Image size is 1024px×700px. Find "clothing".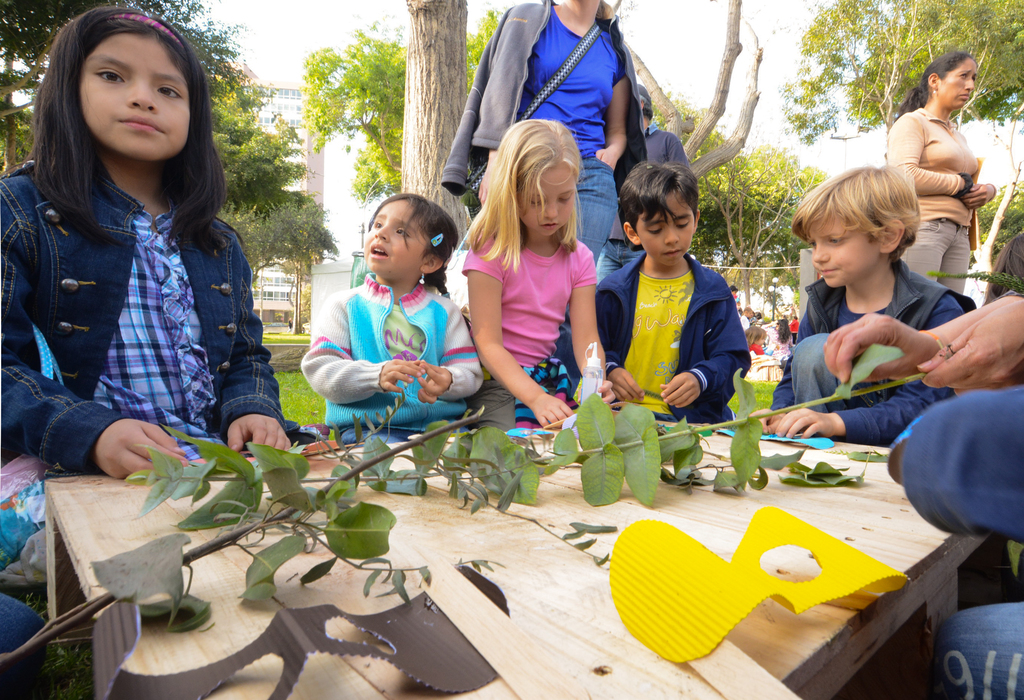
bbox=(305, 262, 497, 437).
